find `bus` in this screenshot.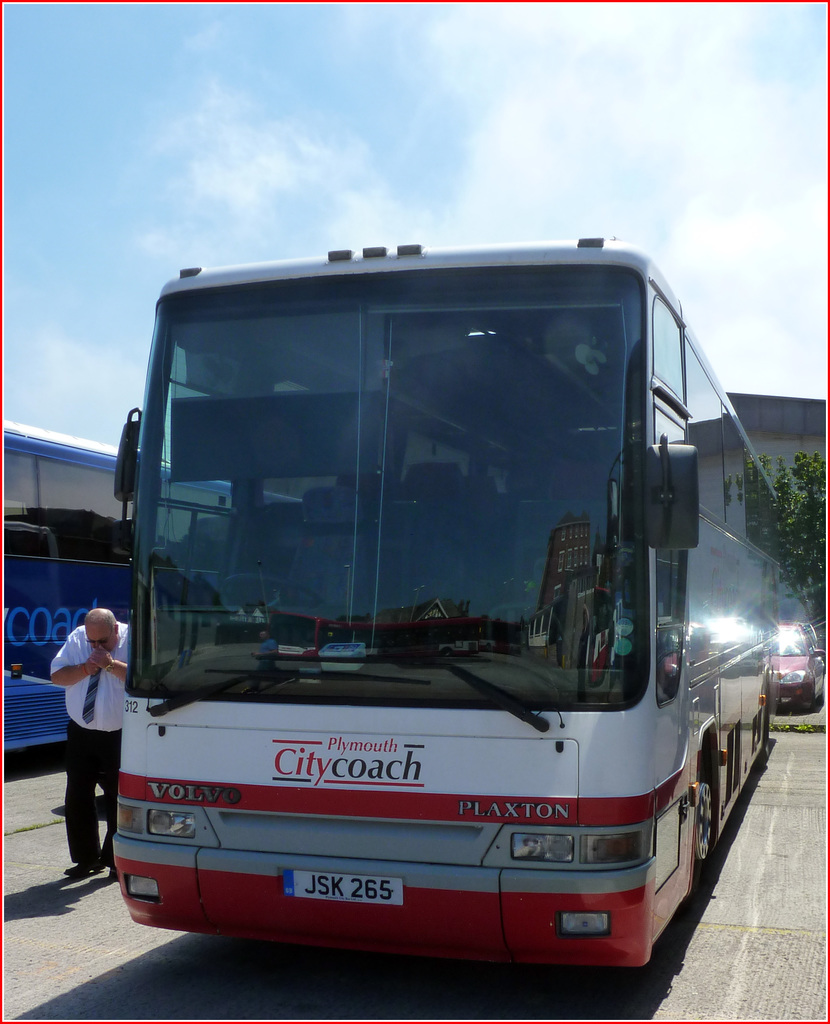
The bounding box for `bus` is (x1=110, y1=225, x2=785, y2=970).
